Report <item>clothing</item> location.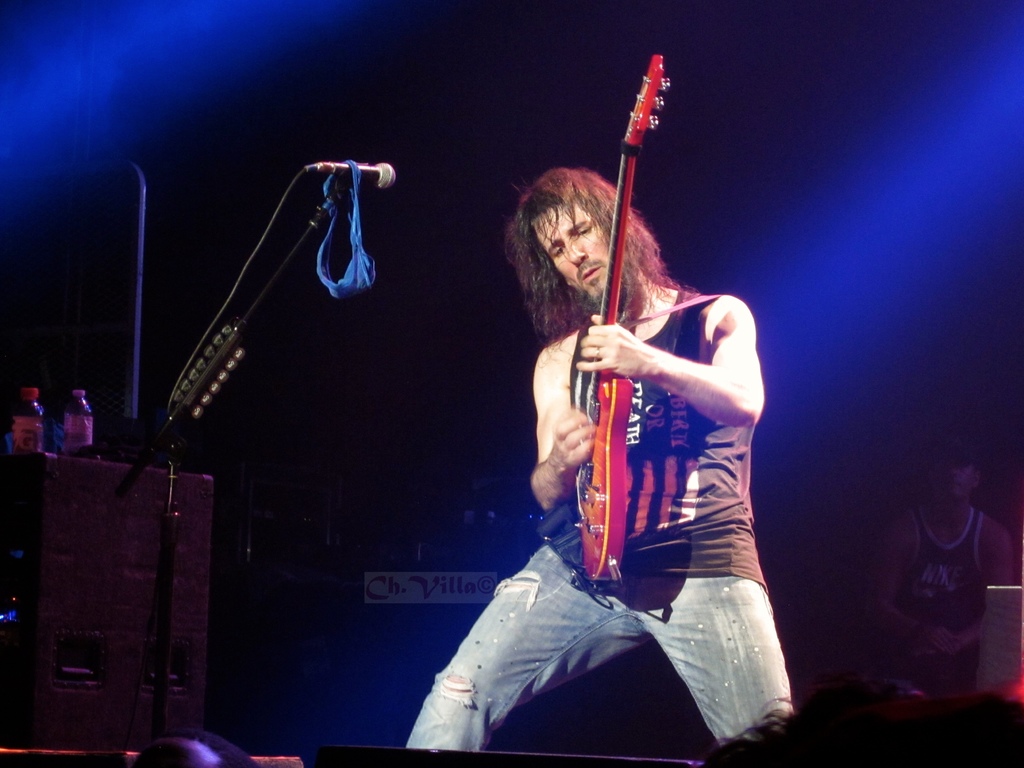
Report: (x1=404, y1=285, x2=796, y2=749).
